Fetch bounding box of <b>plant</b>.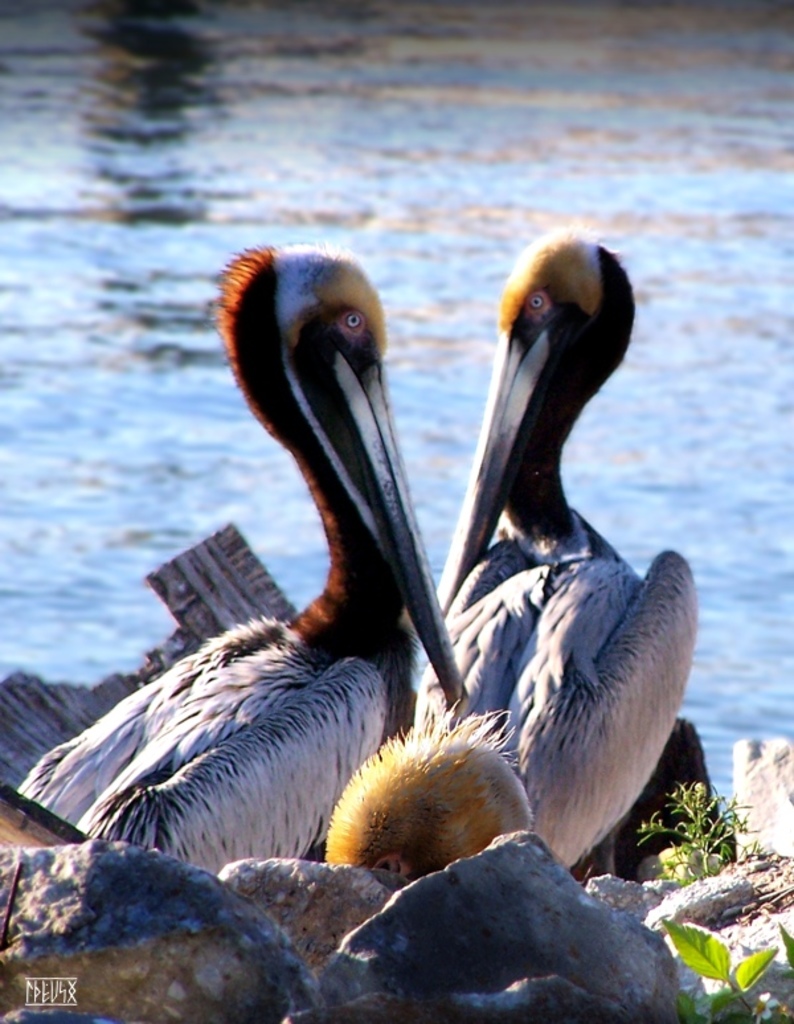
Bbox: 655,918,786,1023.
